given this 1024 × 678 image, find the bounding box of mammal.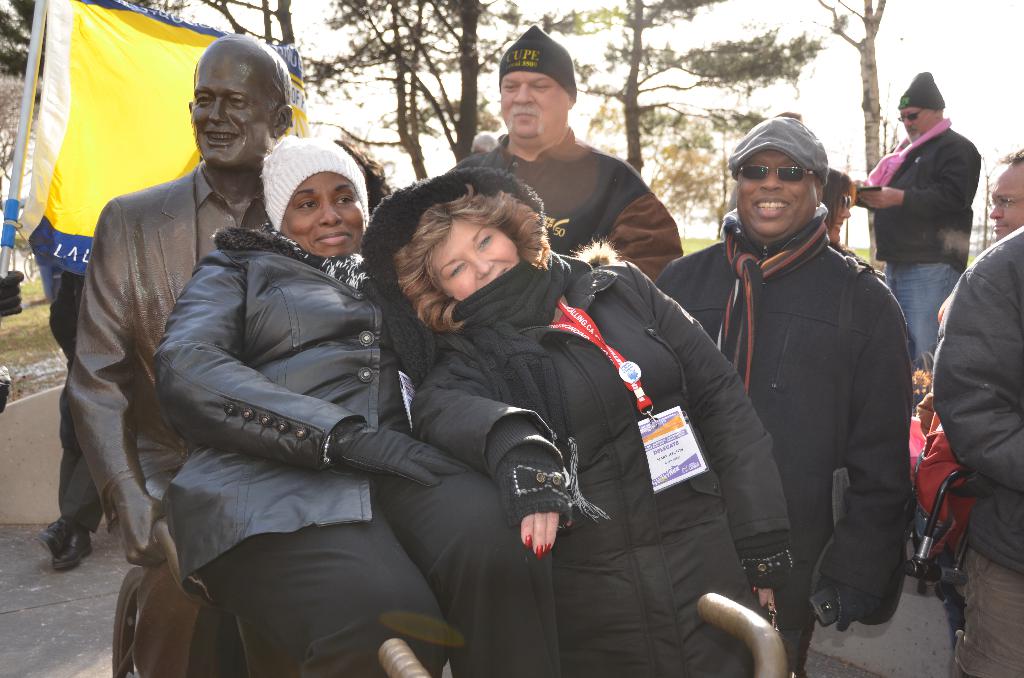
929, 222, 1023, 677.
